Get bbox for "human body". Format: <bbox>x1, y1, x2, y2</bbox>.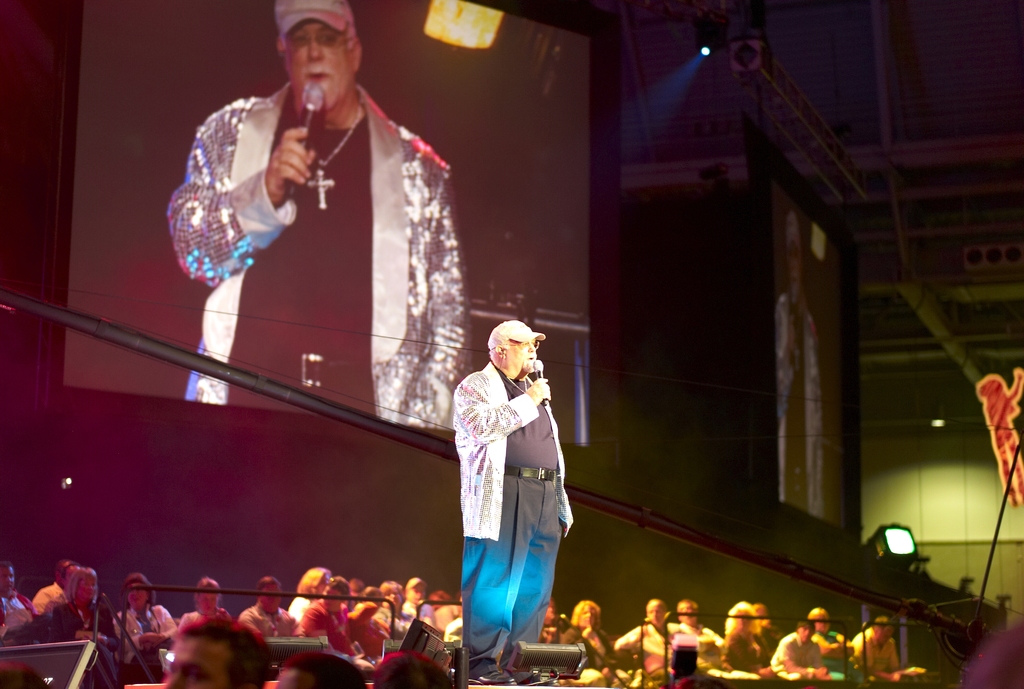
<bbox>452, 360, 568, 688</bbox>.
